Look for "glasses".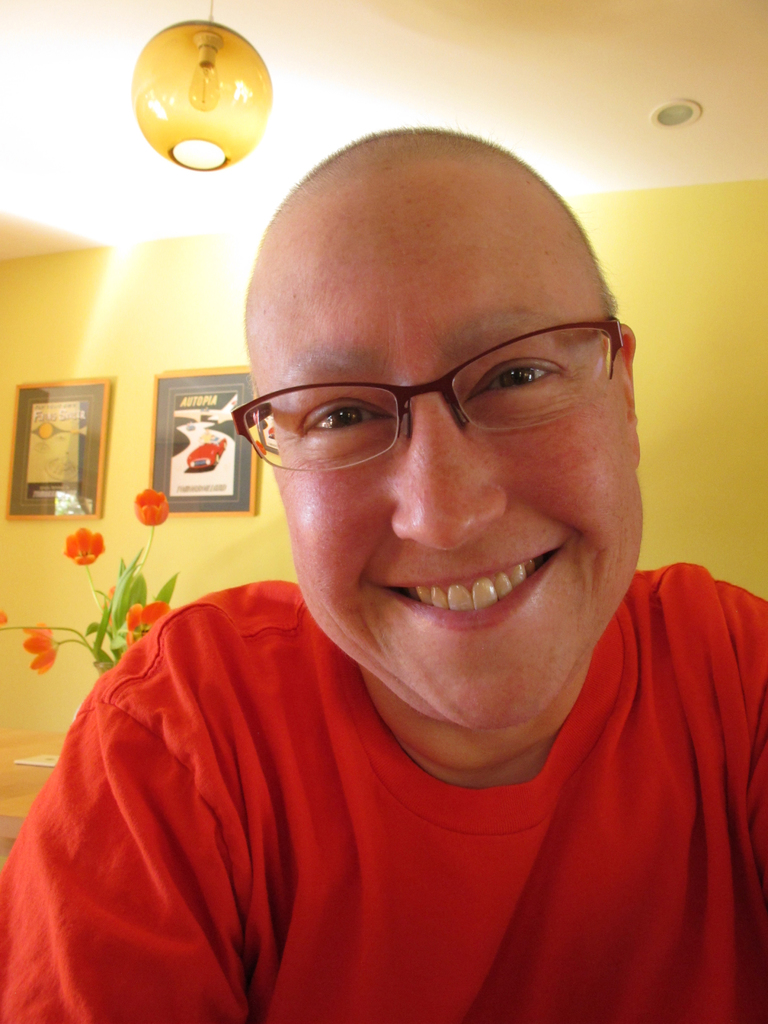
Found: bbox(230, 318, 623, 478).
